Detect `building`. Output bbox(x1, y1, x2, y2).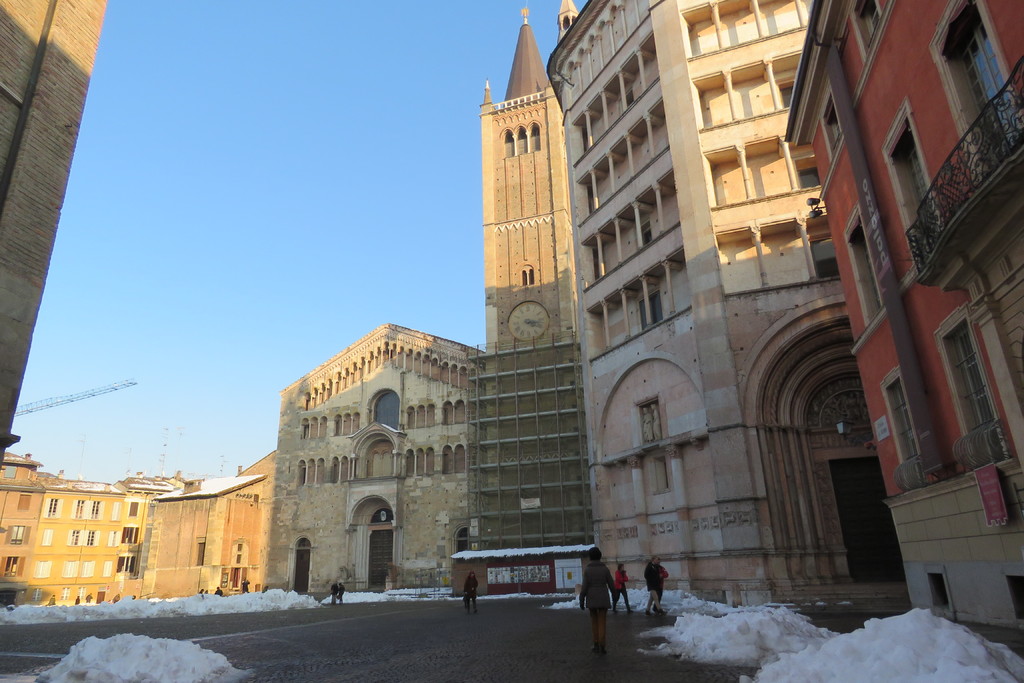
bbox(260, 318, 490, 598).
